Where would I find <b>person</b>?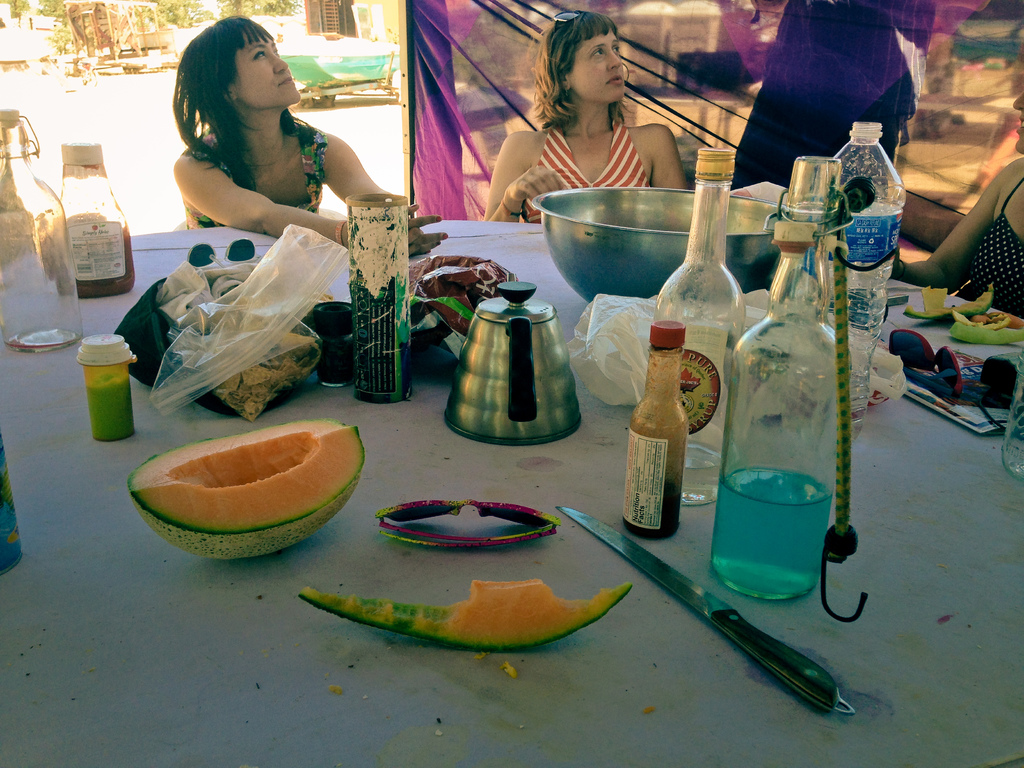
At 893:83:1023:322.
